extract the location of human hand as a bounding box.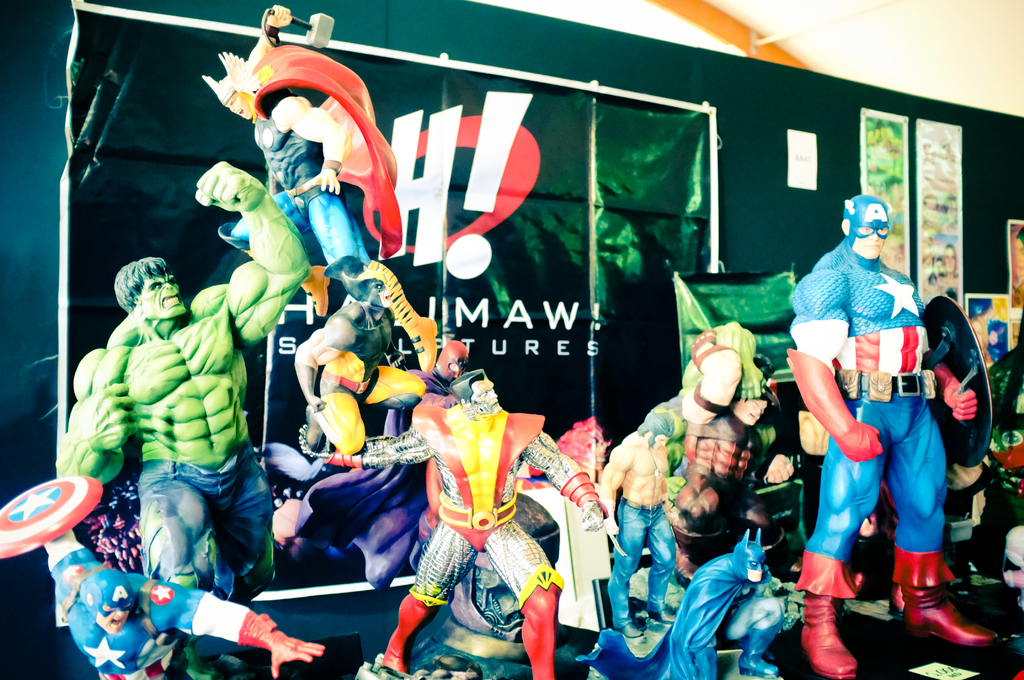
bbox(307, 395, 328, 416).
